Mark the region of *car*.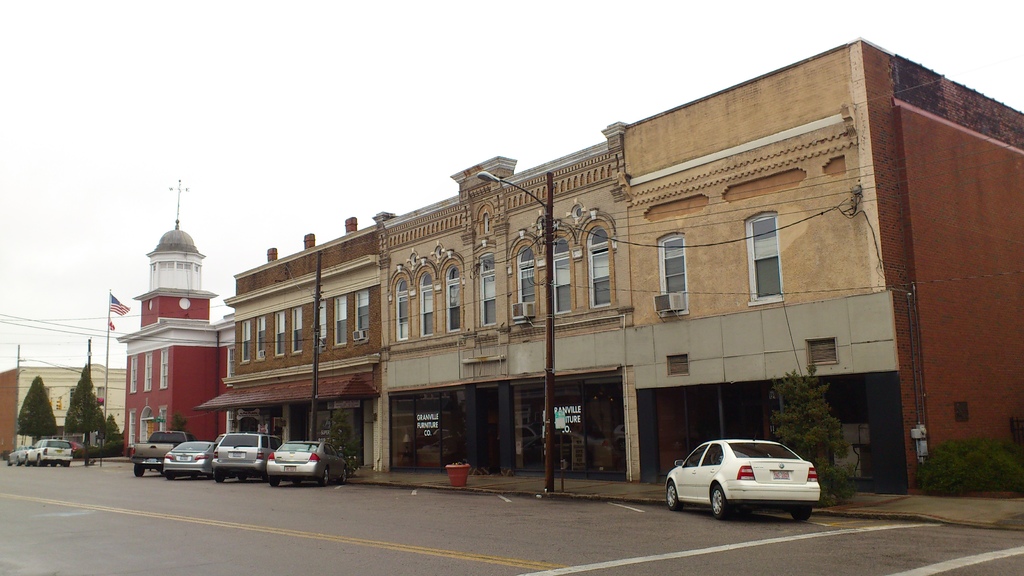
Region: bbox(24, 437, 74, 466).
